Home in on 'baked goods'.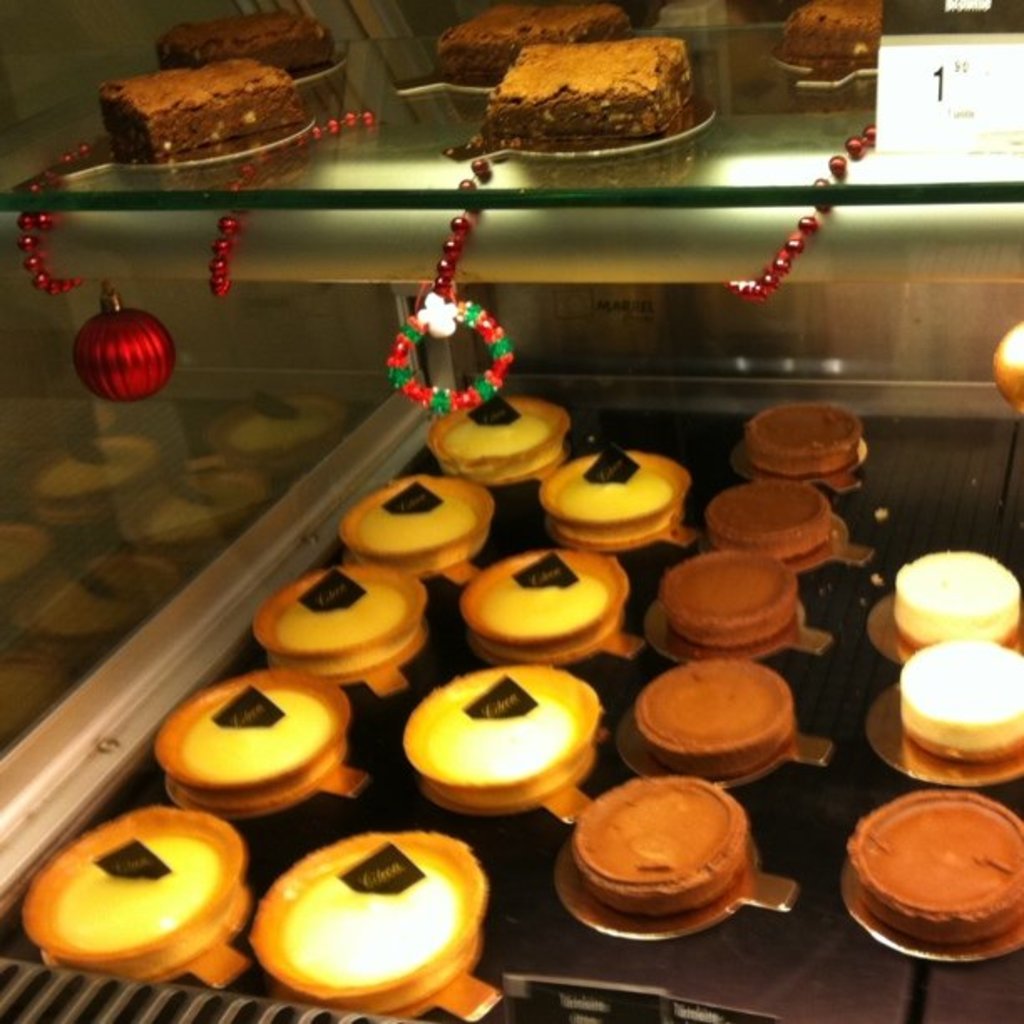
Homed in at {"left": 658, "top": 547, "right": 800, "bottom": 648}.
